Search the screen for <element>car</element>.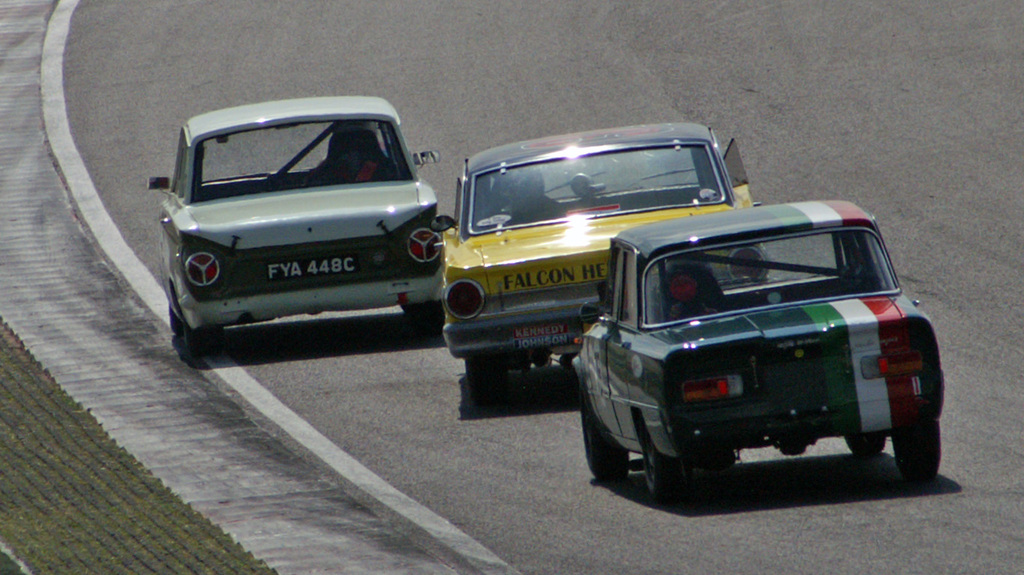
Found at (438,124,759,406).
